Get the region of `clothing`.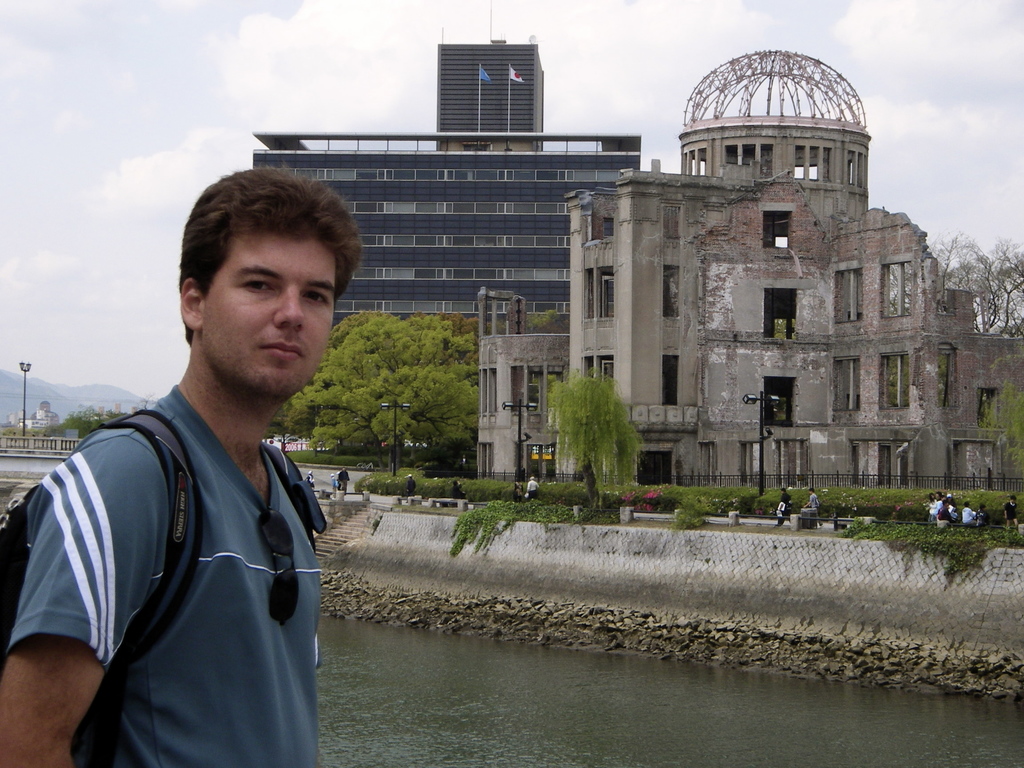
(527,479,538,499).
